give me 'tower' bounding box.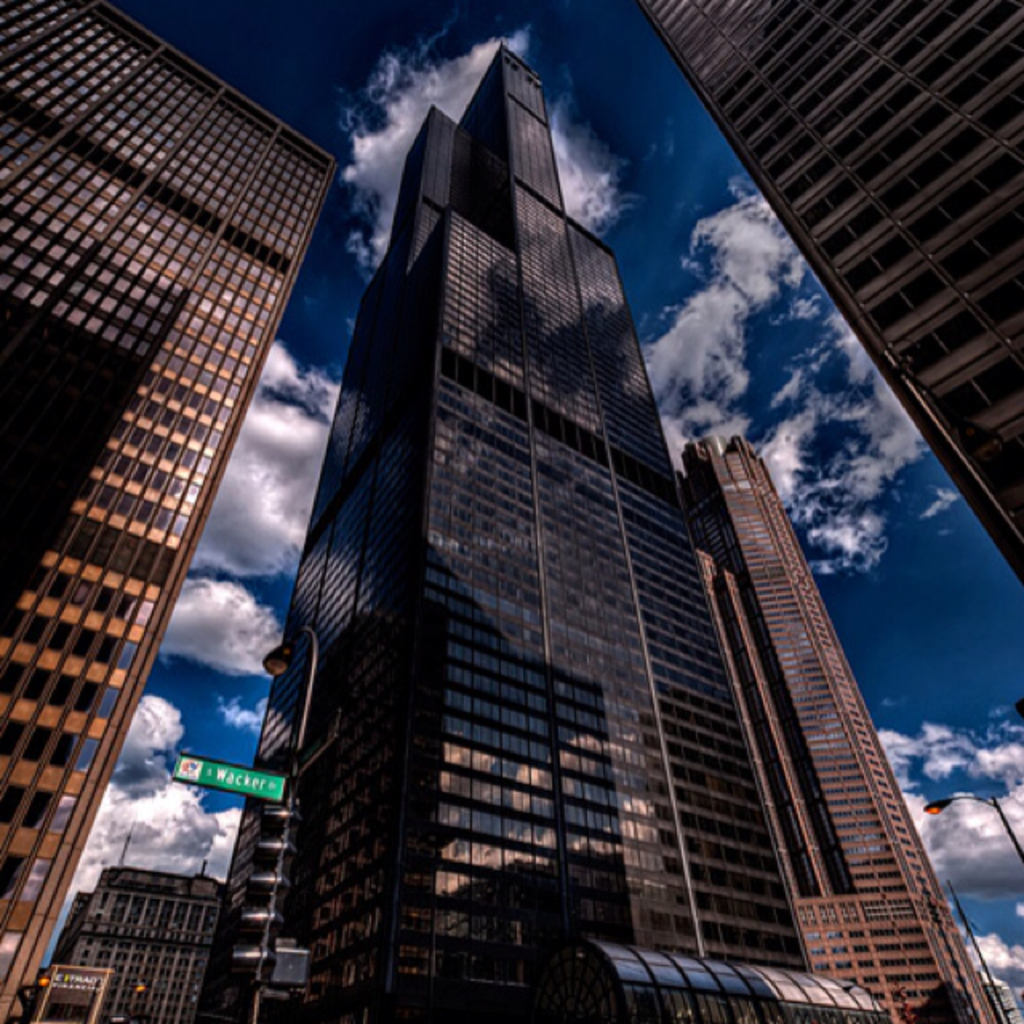
680:430:1013:1022.
